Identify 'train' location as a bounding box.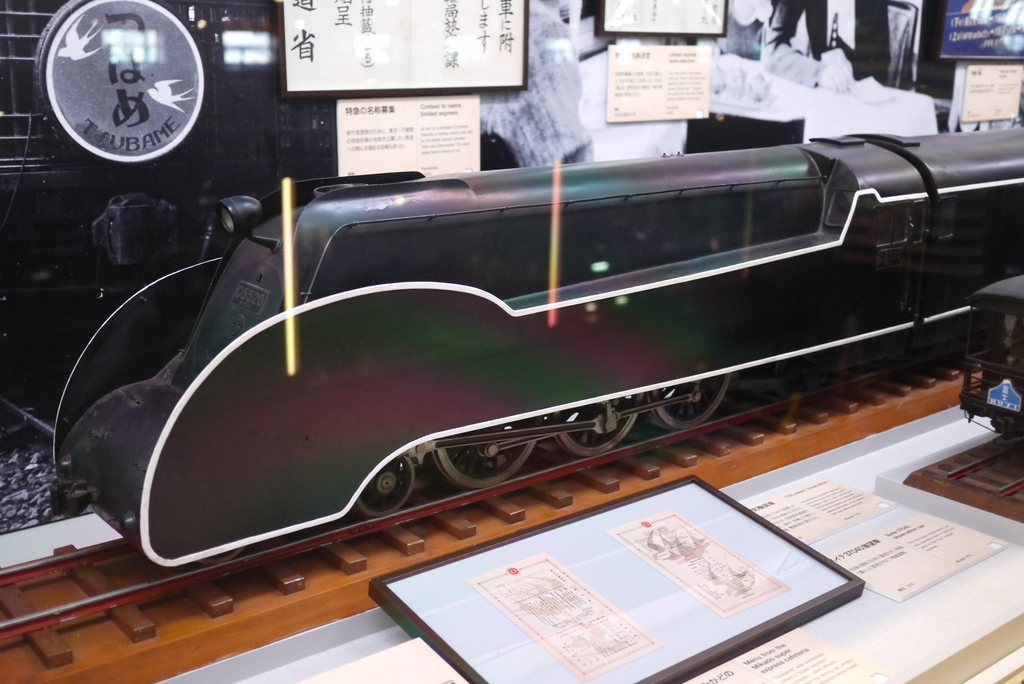
42/117/1023/578.
